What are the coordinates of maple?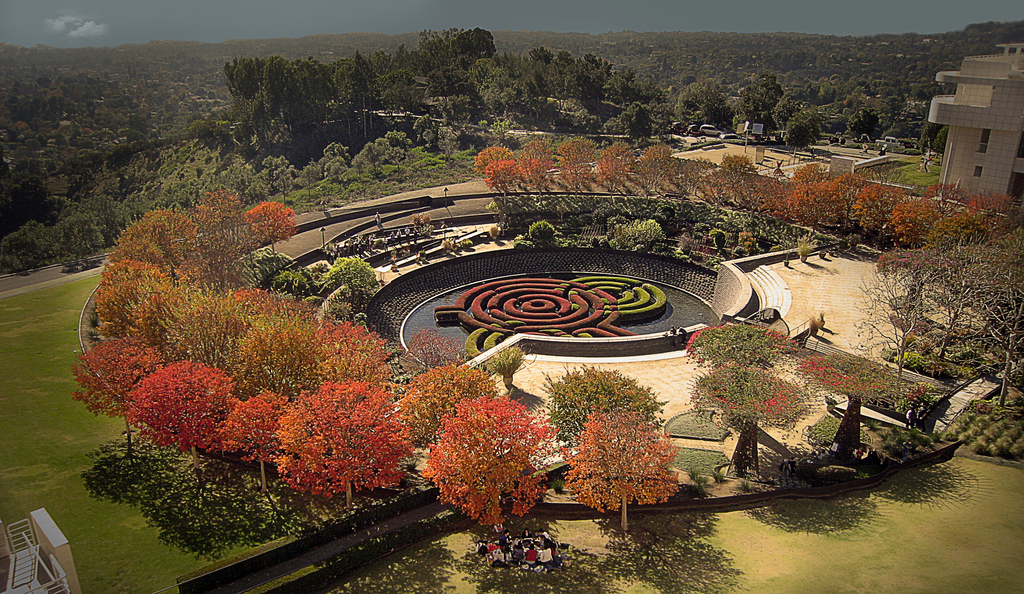
(x1=410, y1=357, x2=496, y2=448).
